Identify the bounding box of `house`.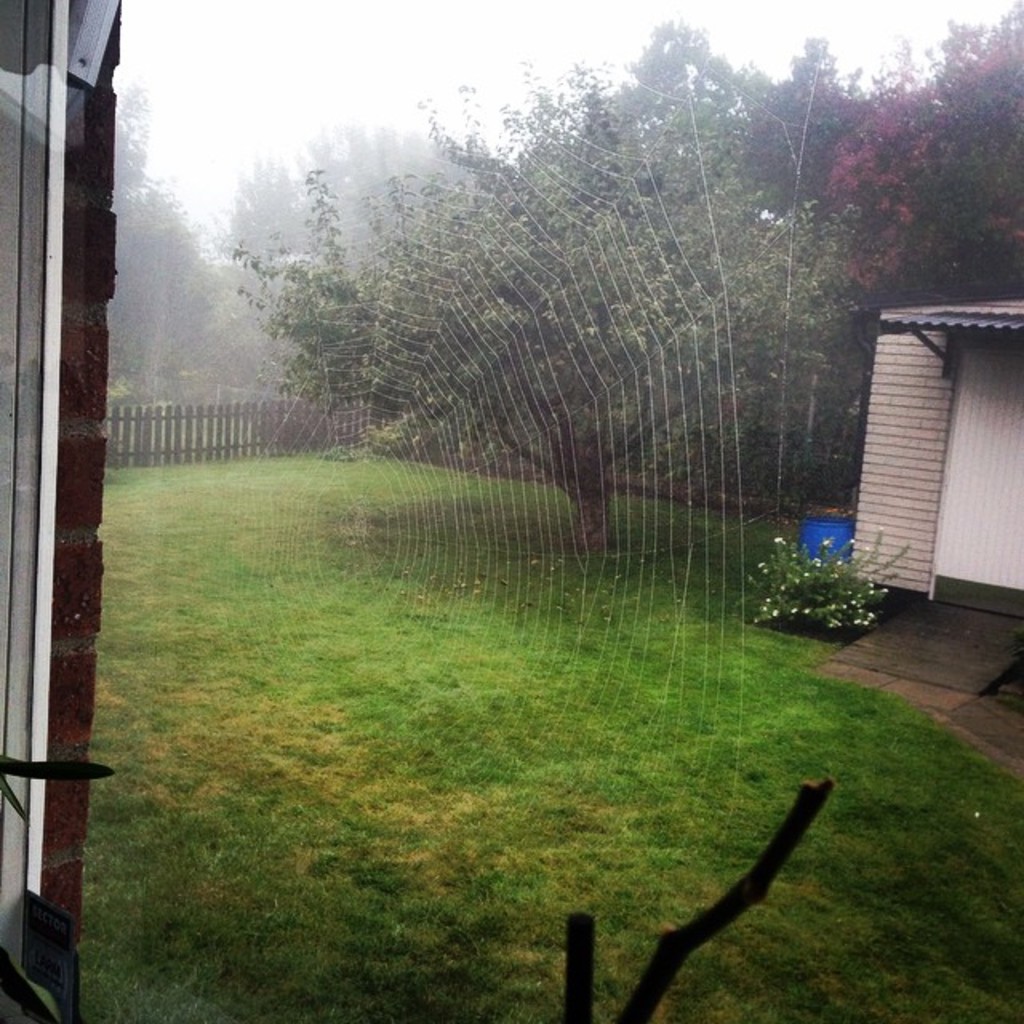
0,0,72,1018.
